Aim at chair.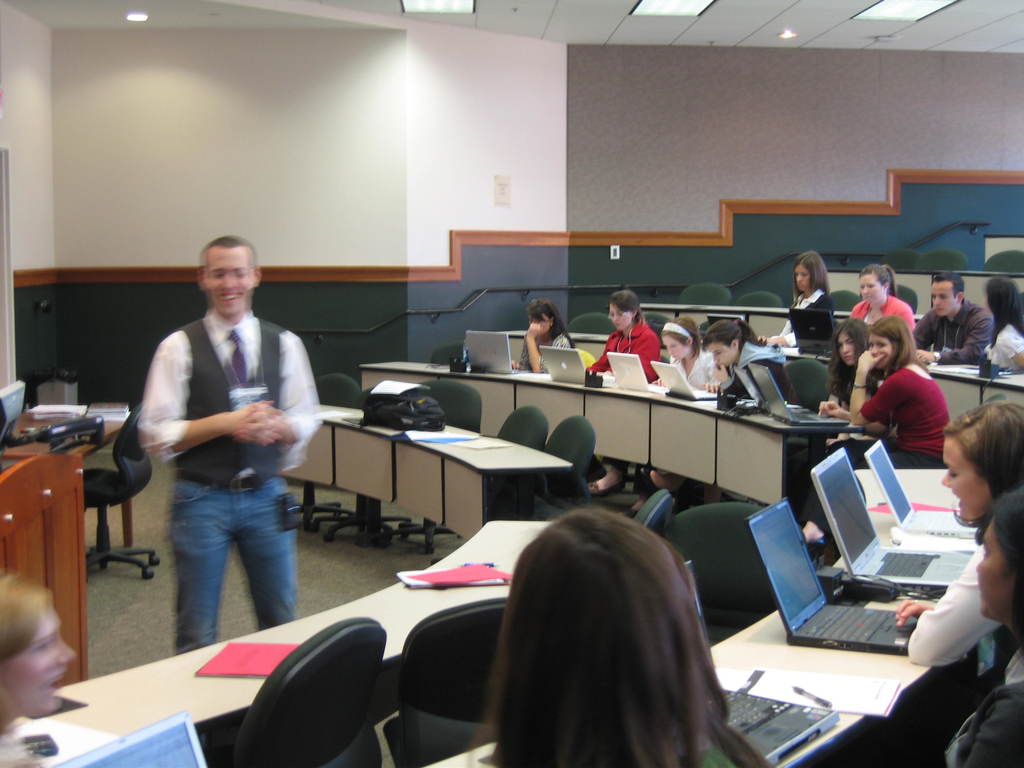
Aimed at [left=546, top=410, right=592, bottom=472].
